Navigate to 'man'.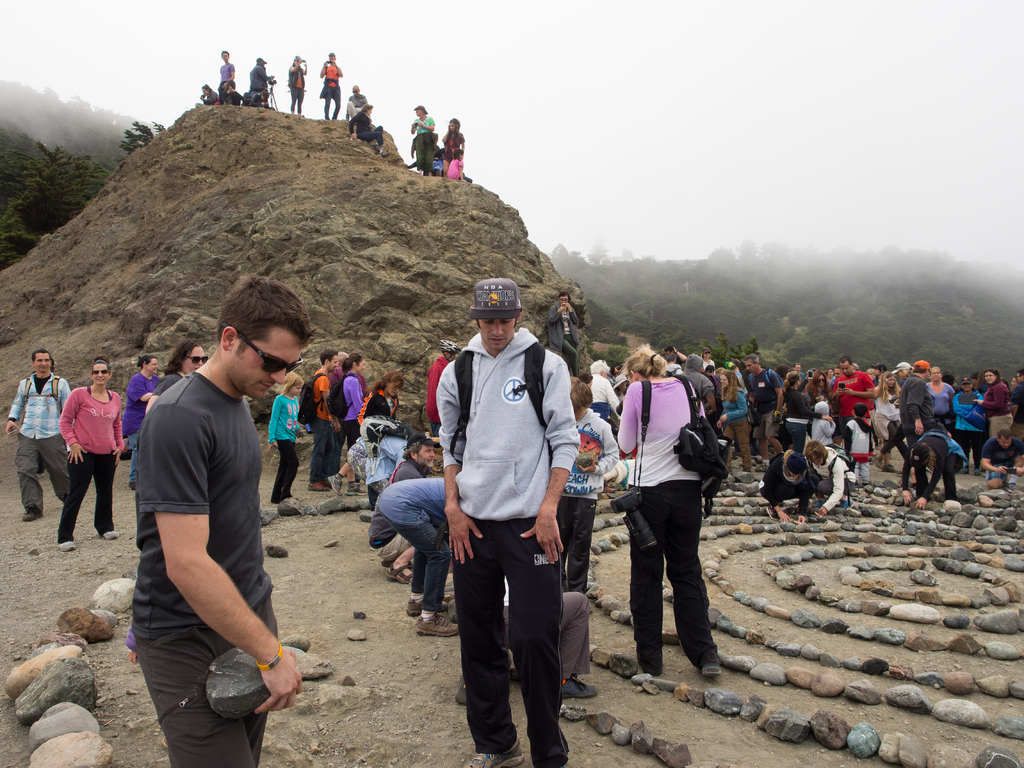
Navigation target: {"x1": 116, "y1": 275, "x2": 352, "y2": 767}.
